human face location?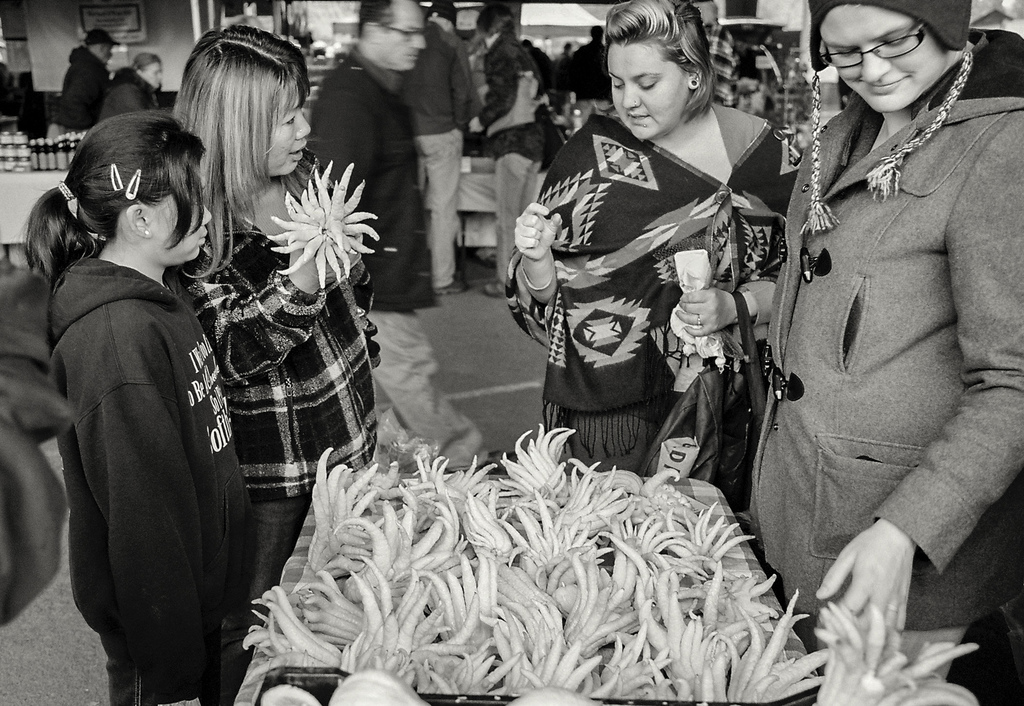
detection(145, 60, 165, 83)
